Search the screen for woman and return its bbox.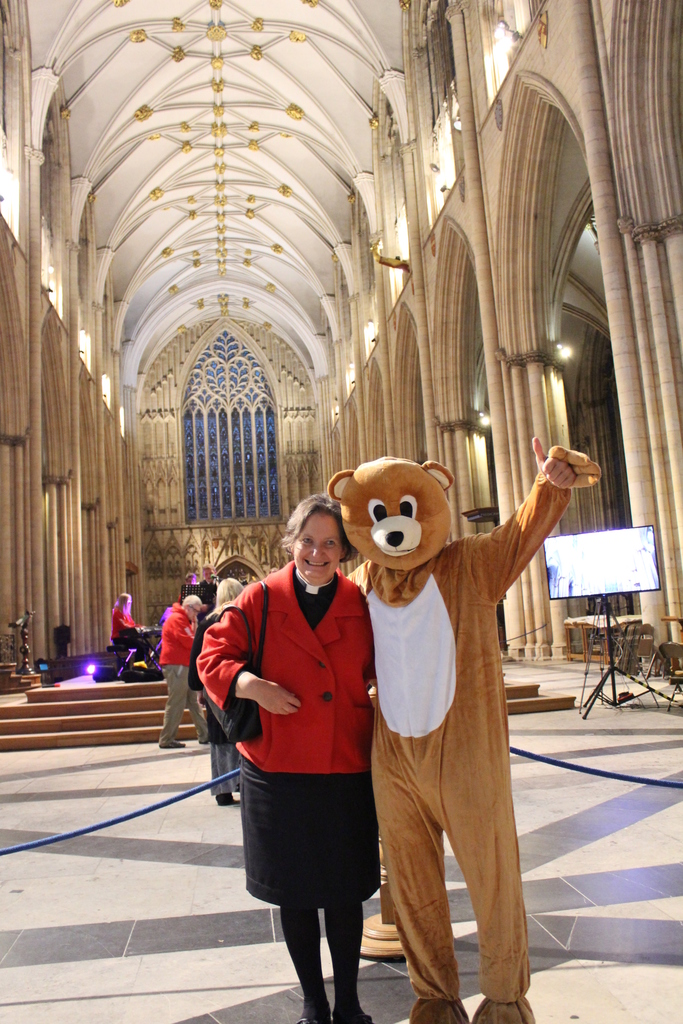
Found: 207 476 402 990.
